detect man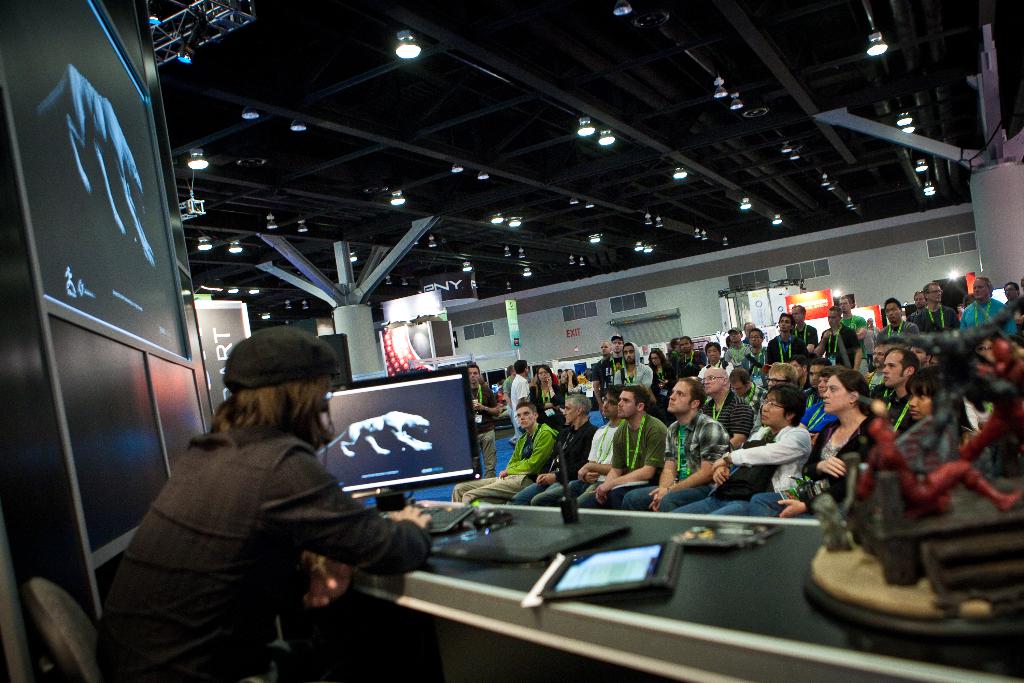
613:339:655:413
